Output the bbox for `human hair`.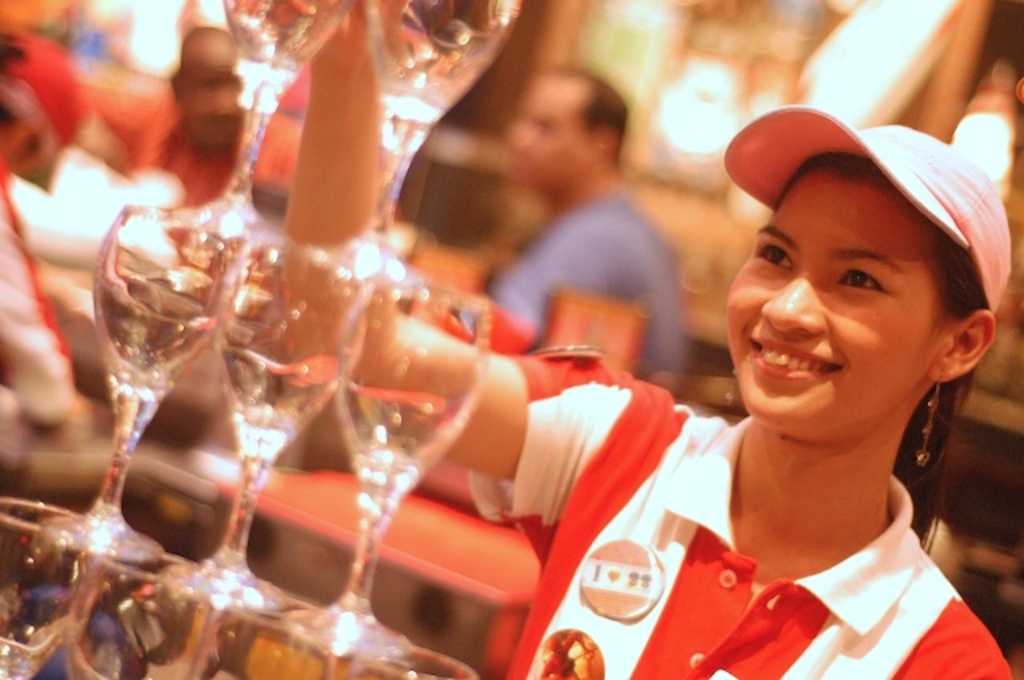
locate(891, 240, 989, 552).
